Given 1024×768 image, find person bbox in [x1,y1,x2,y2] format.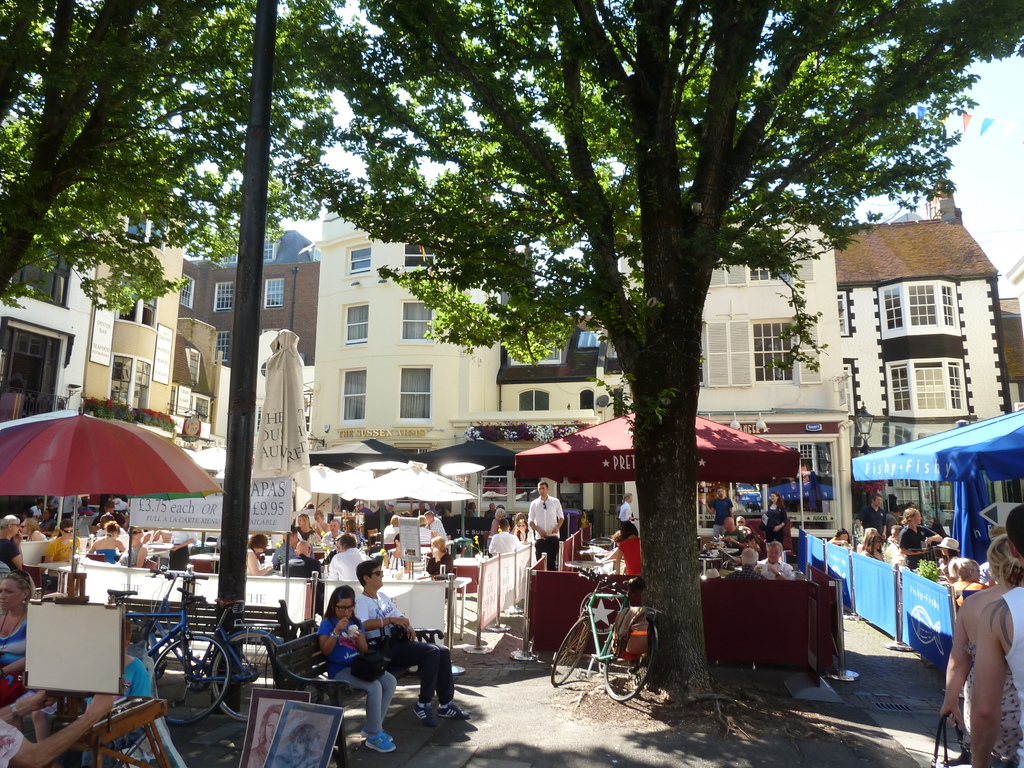
[898,503,940,577].
